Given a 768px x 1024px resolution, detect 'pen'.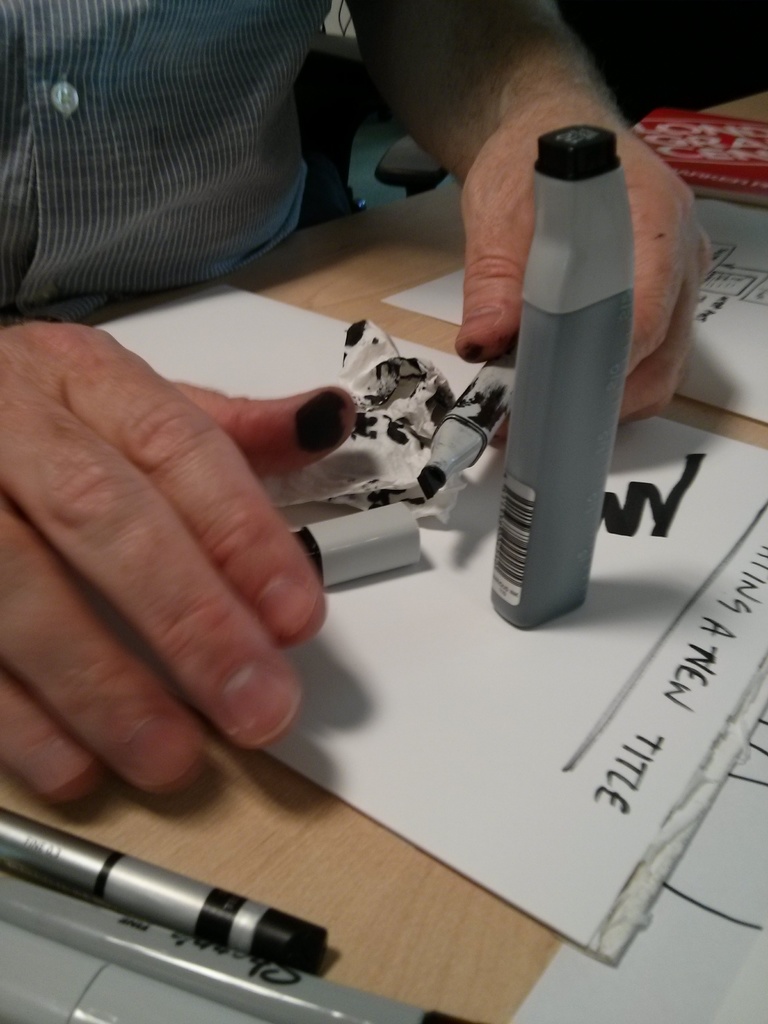
crop(2, 926, 255, 1023).
